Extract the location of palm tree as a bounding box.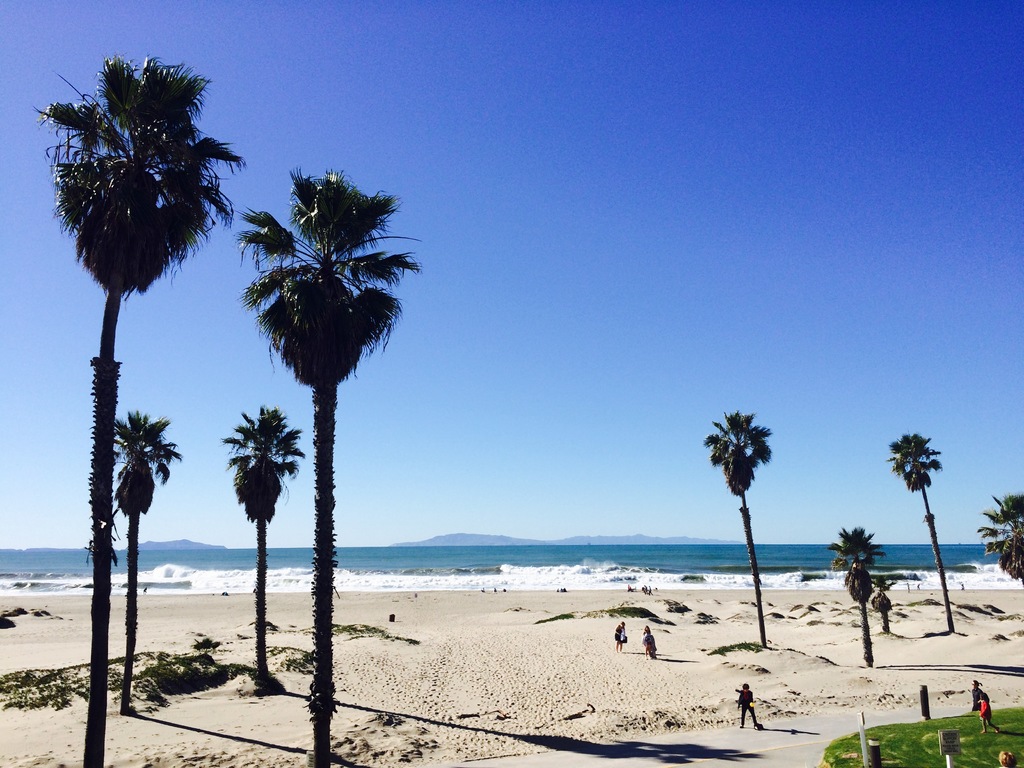
877, 425, 949, 627.
